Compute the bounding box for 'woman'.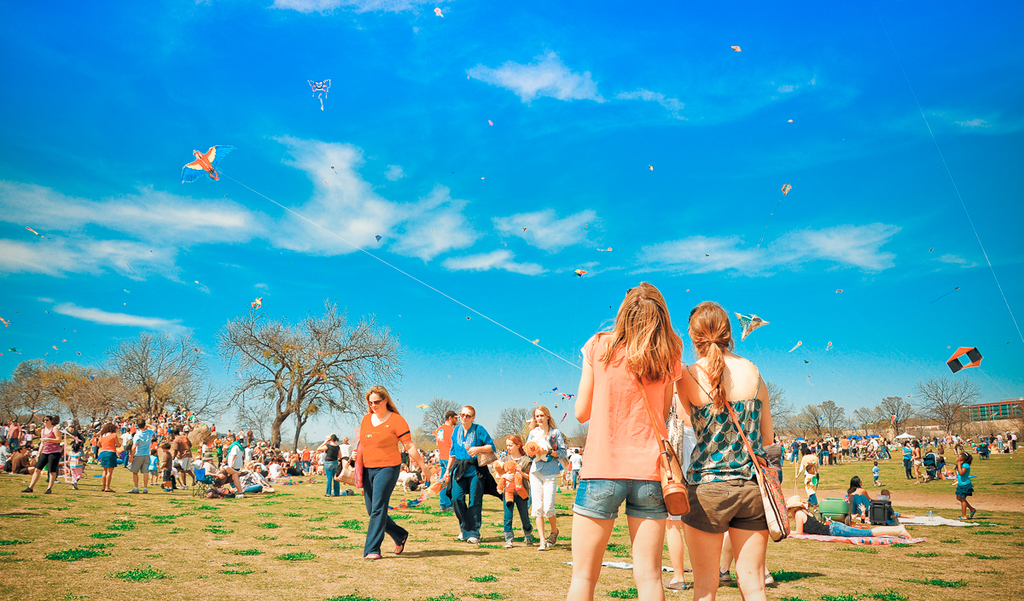
bbox(92, 425, 119, 498).
